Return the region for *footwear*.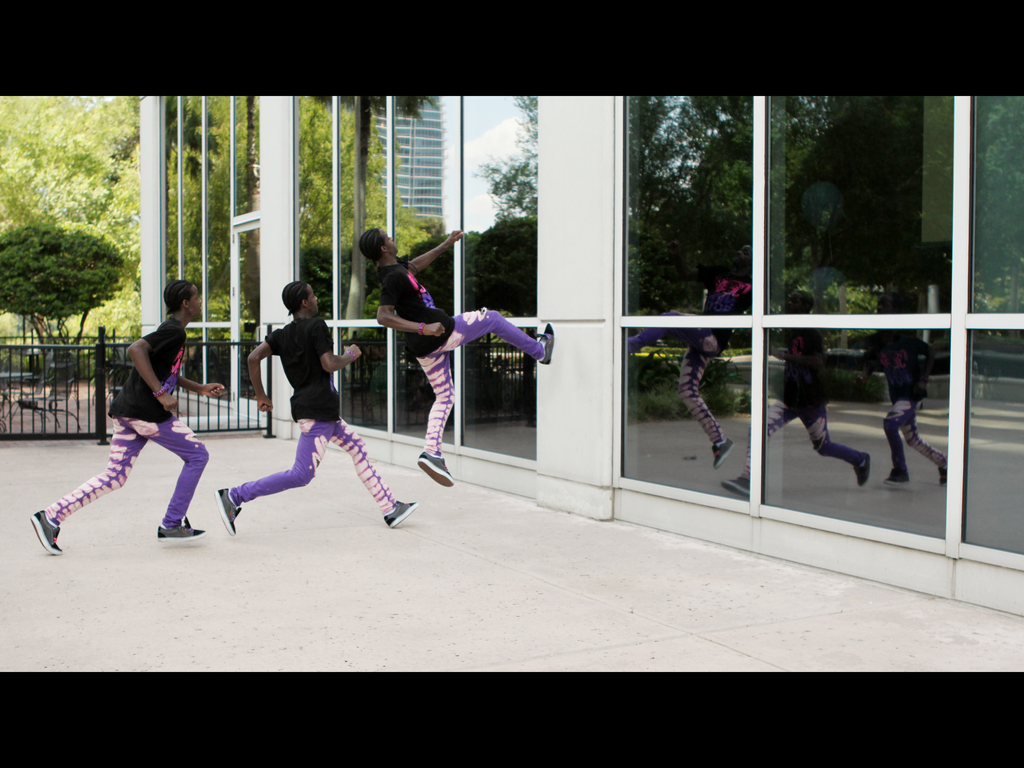
384/497/416/529.
